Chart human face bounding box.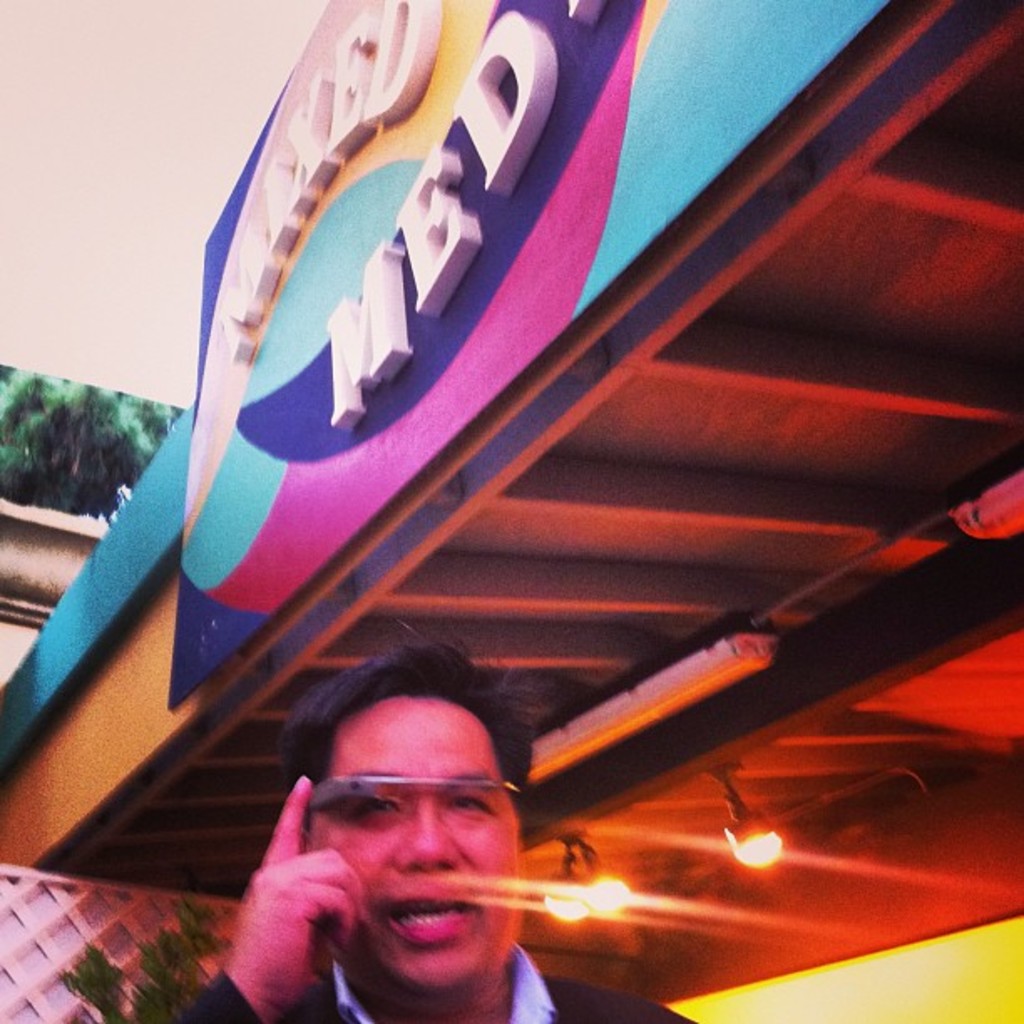
Charted: box=[306, 696, 524, 992].
